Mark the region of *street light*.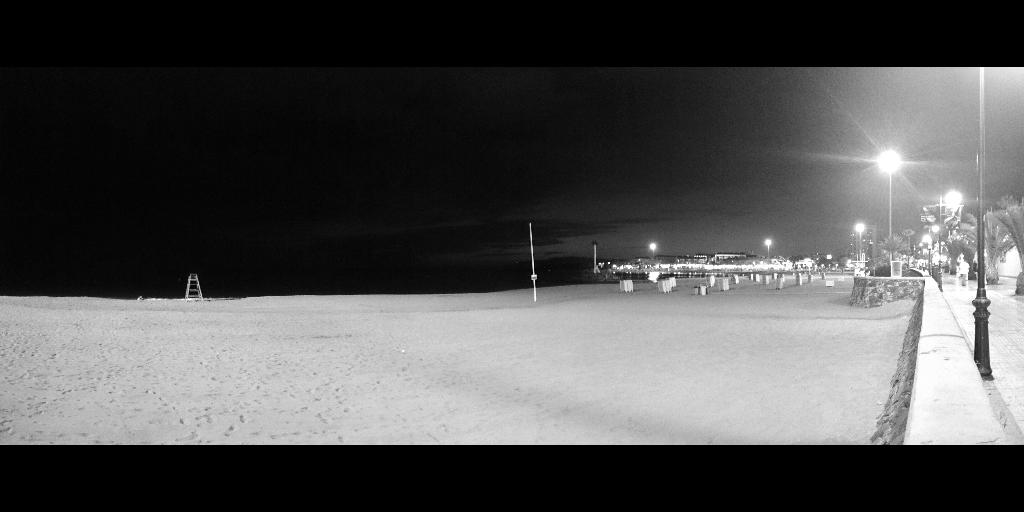
Region: <region>934, 193, 964, 289</region>.
